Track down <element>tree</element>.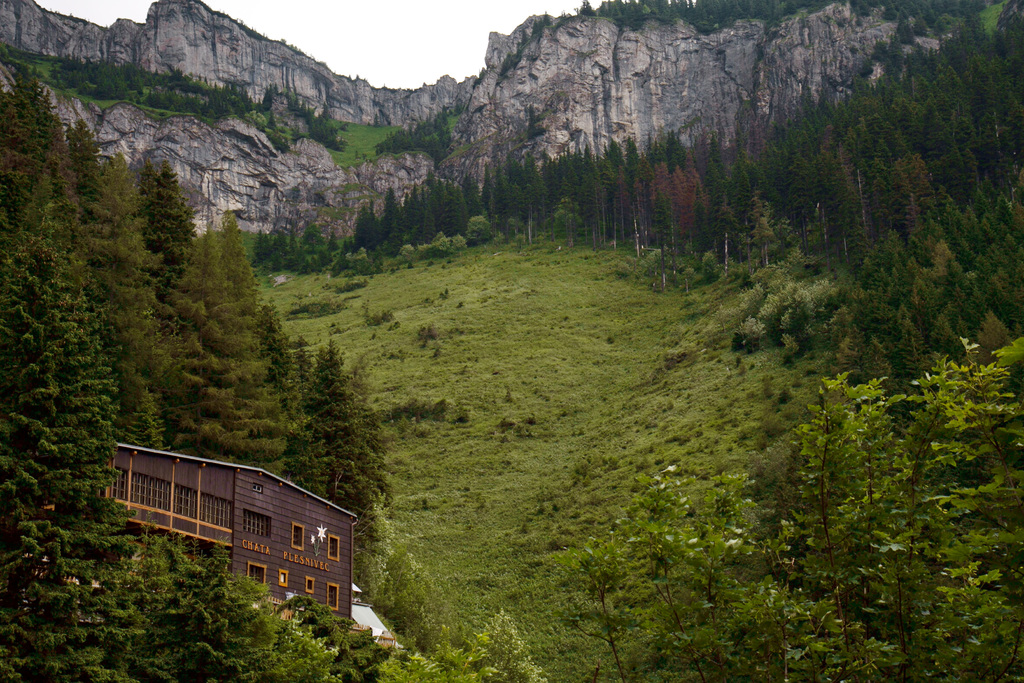
Tracked to Rect(154, 204, 289, 475).
